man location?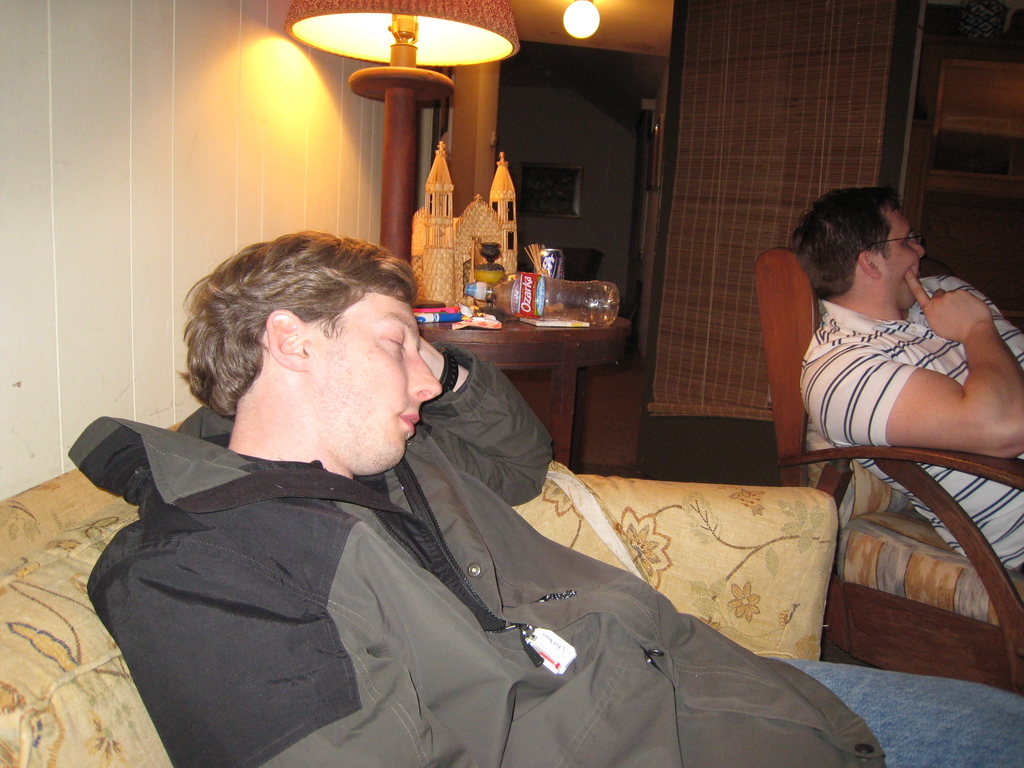
<bbox>45, 218, 808, 742</bbox>
